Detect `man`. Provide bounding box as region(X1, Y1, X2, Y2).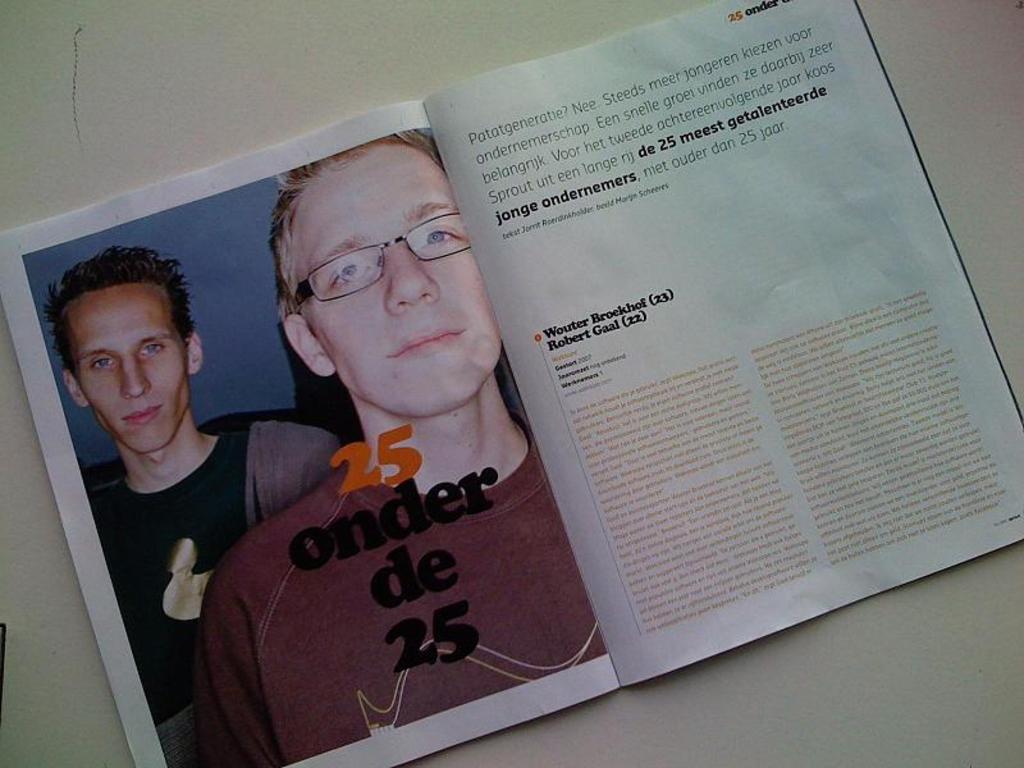
region(44, 241, 351, 767).
